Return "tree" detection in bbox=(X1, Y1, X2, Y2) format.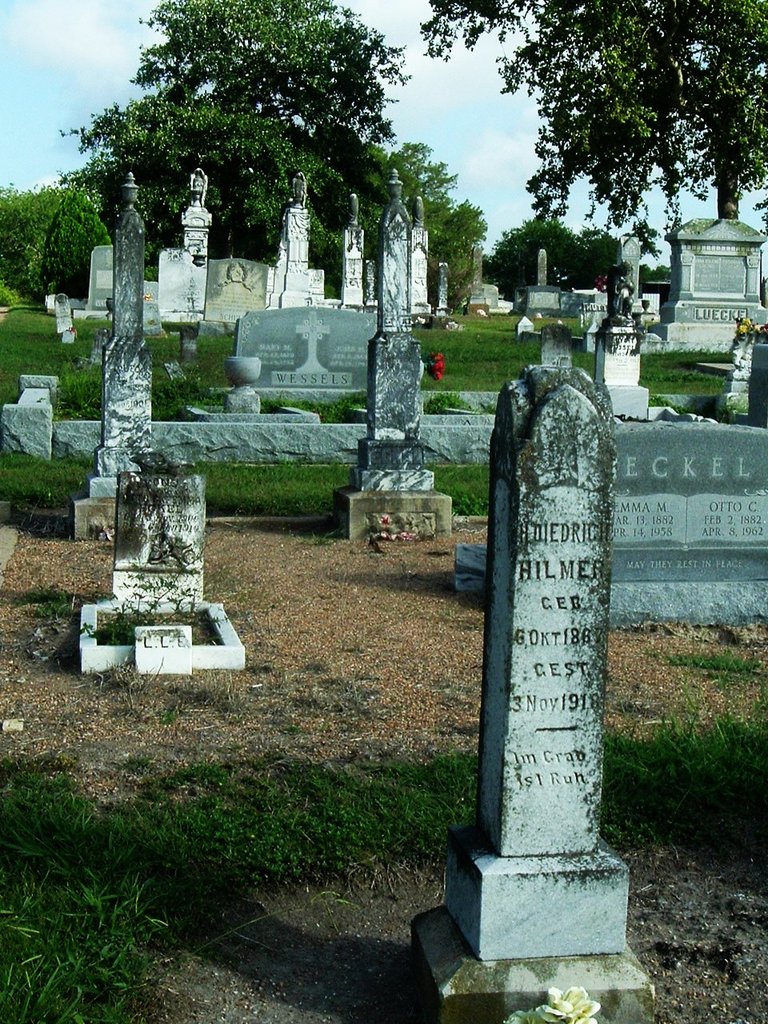
bbox=(490, 214, 581, 295).
